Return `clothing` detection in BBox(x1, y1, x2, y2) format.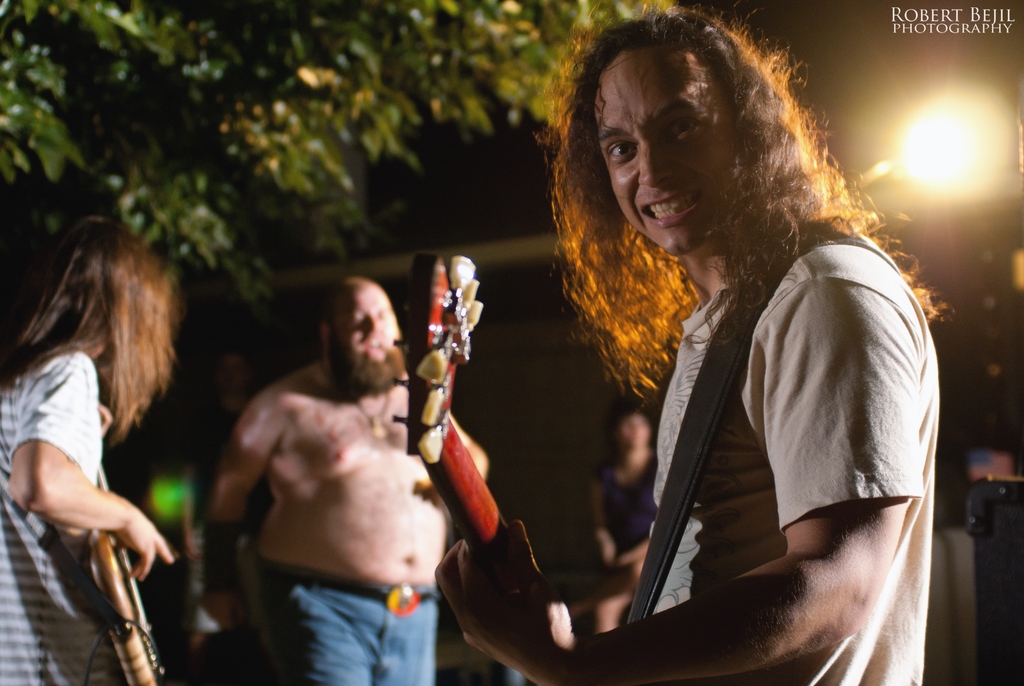
BBox(8, 282, 185, 651).
